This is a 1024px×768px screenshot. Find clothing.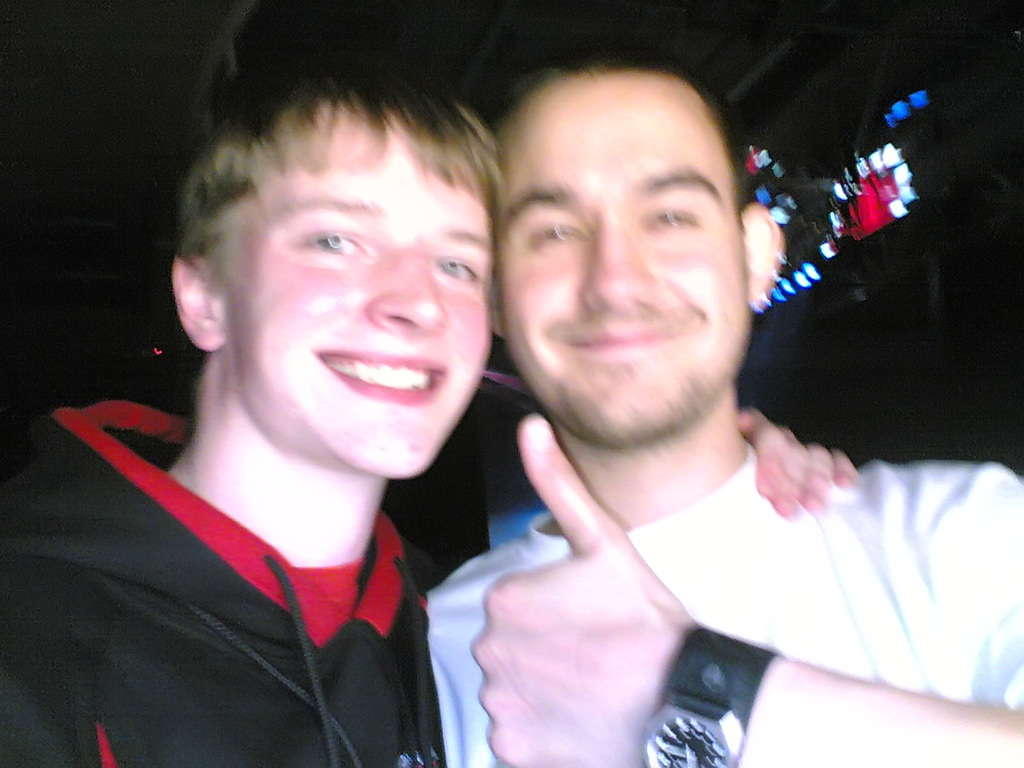
Bounding box: box=[10, 380, 527, 767].
